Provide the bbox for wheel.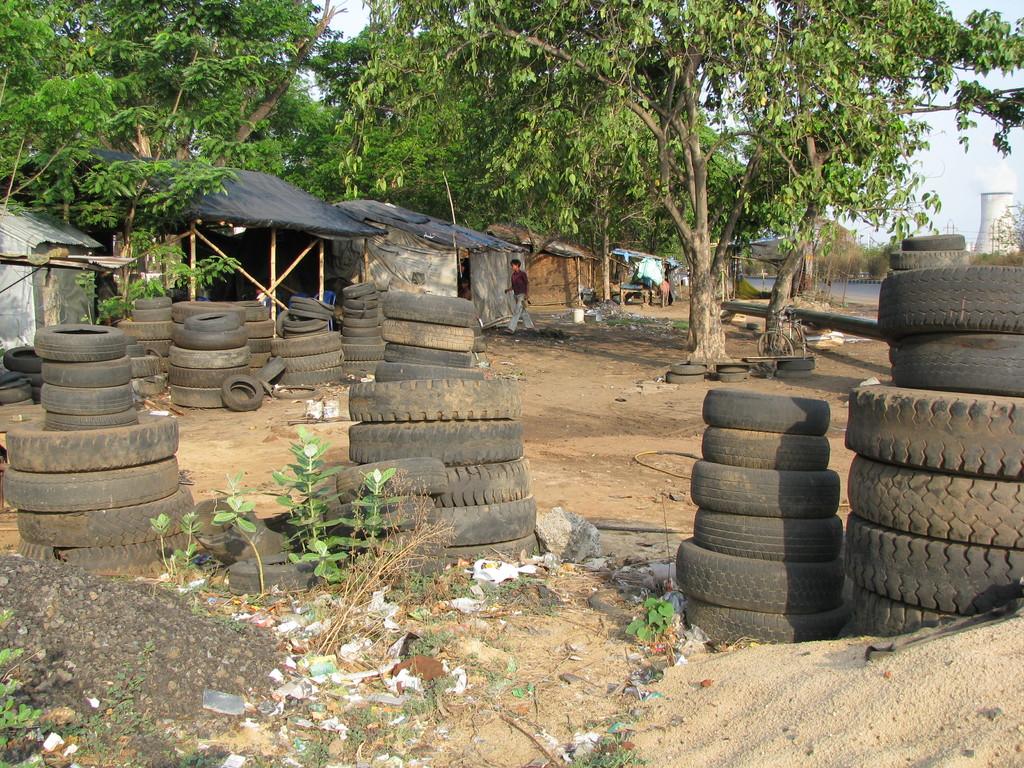
(x1=437, y1=458, x2=530, y2=508).
